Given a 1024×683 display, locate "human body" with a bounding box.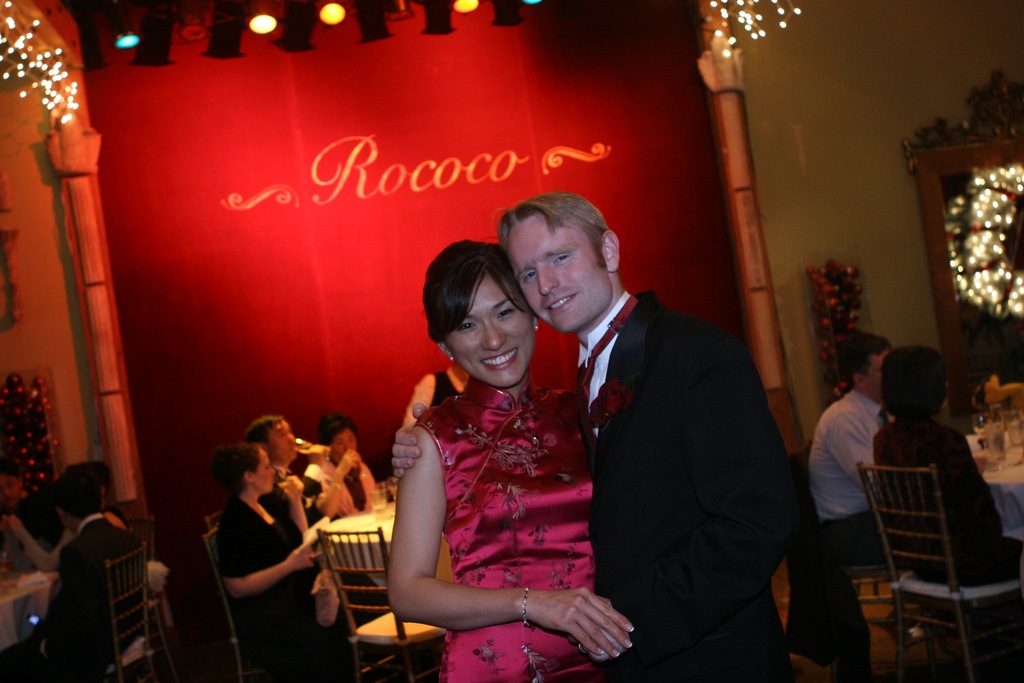
Located: BBox(0, 491, 58, 572).
